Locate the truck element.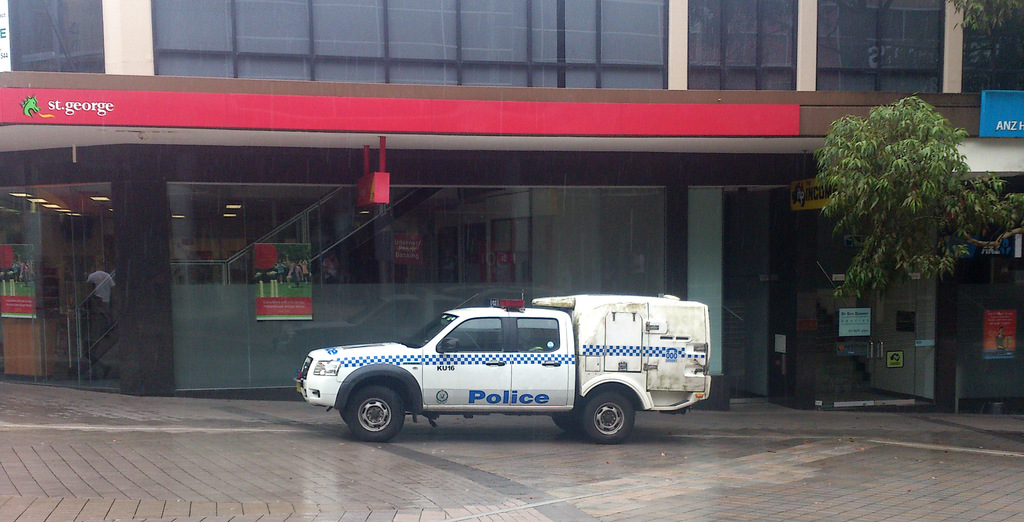
Element bbox: 276, 295, 720, 454.
